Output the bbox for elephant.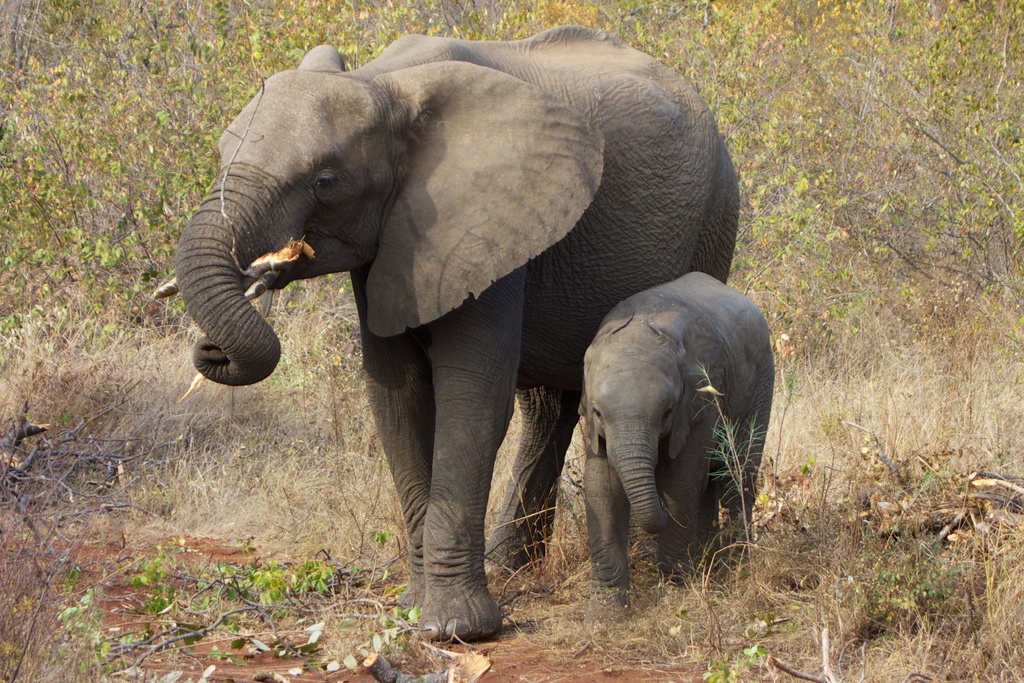
(x1=154, y1=43, x2=761, y2=640).
